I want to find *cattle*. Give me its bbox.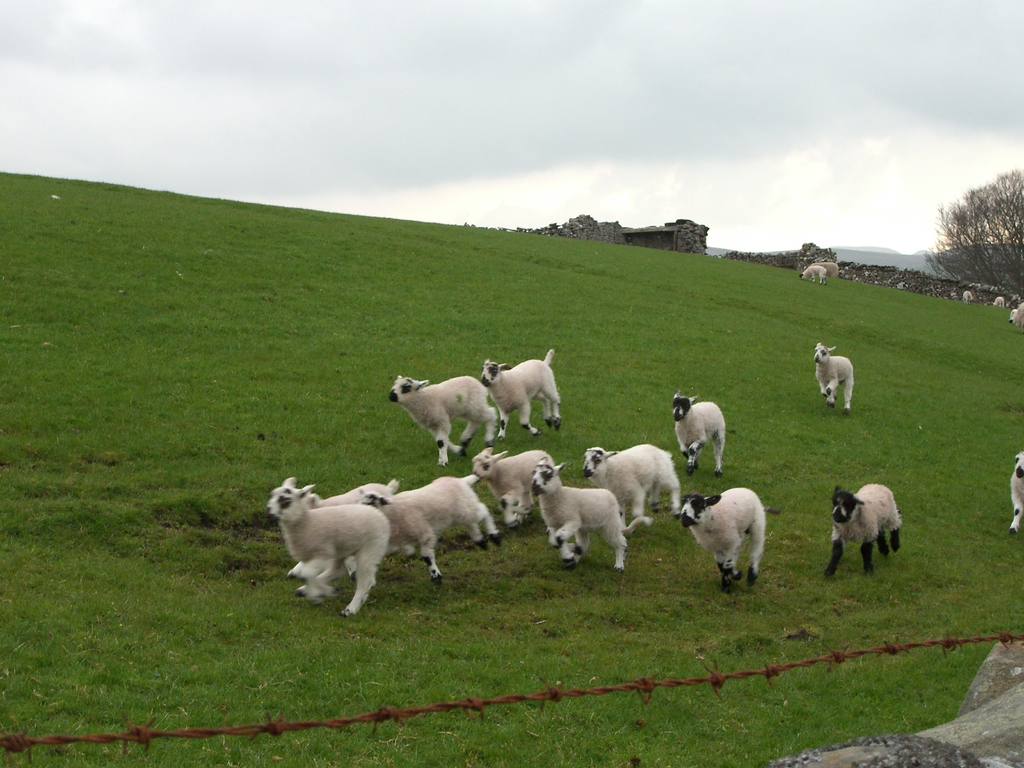
x1=260 y1=476 x2=391 y2=618.
